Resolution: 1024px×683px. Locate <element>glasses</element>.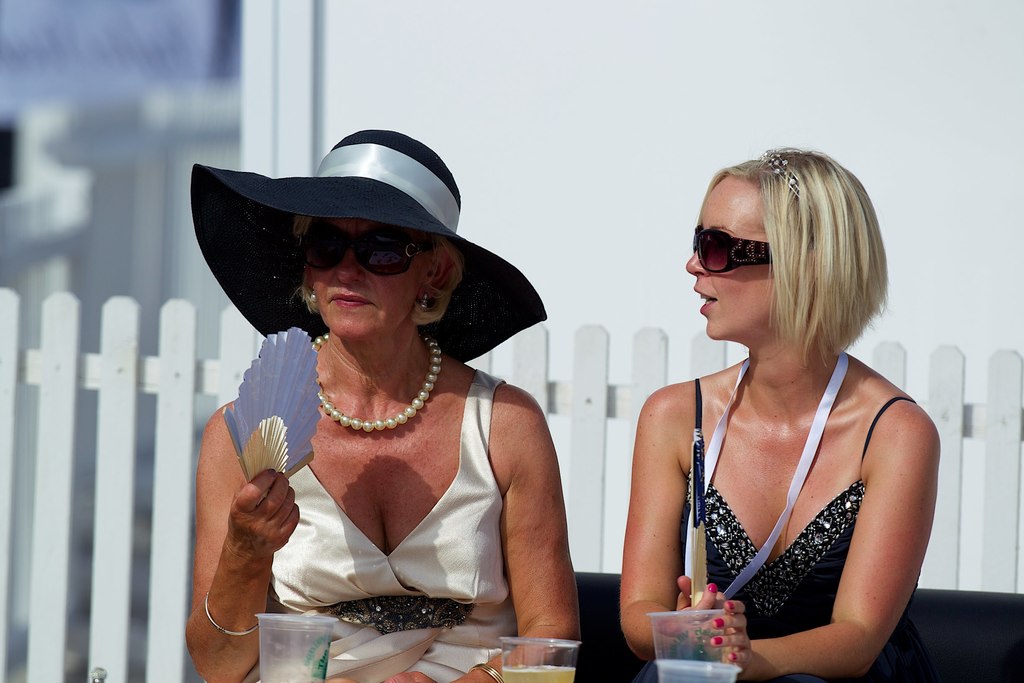
[x1=695, y1=222, x2=804, y2=294].
